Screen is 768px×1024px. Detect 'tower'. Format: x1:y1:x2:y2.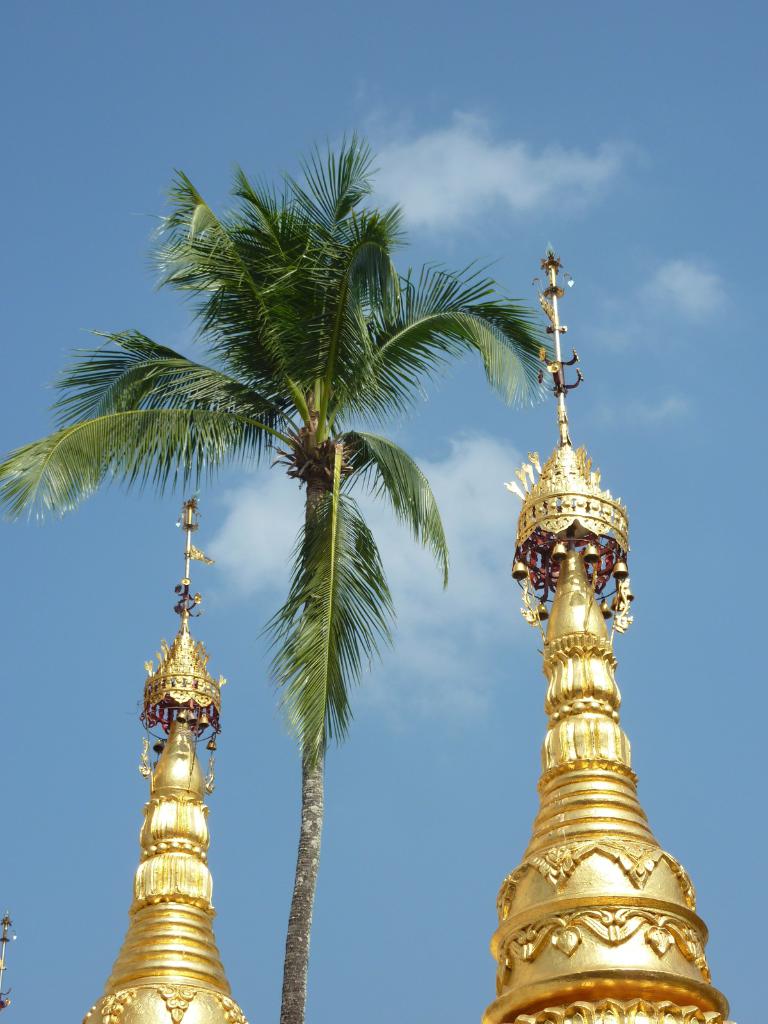
463:402:725:979.
